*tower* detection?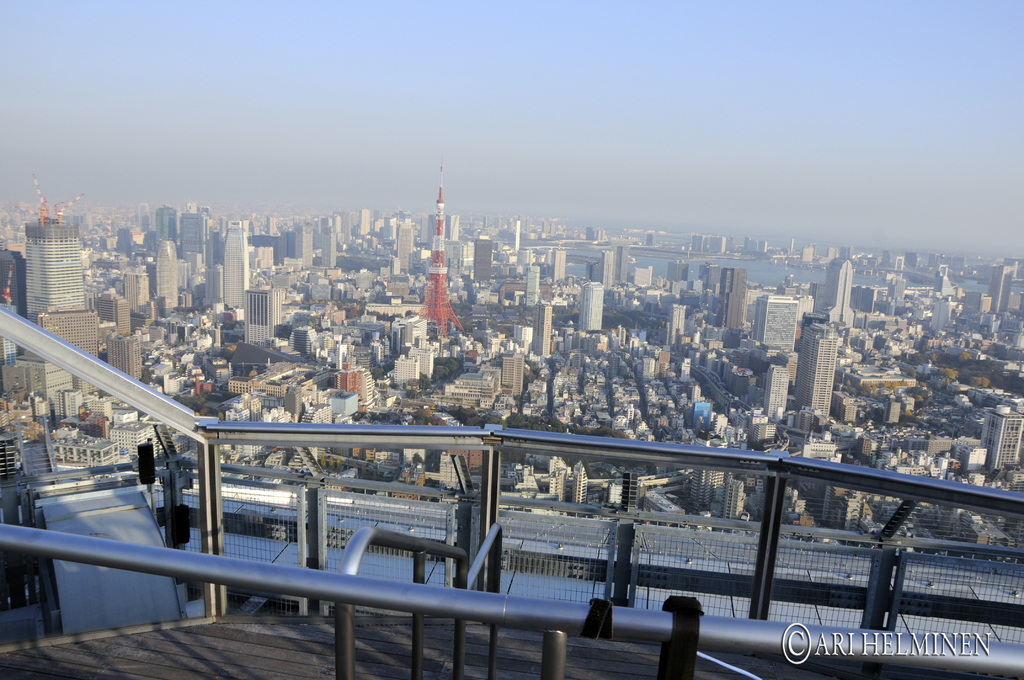
left=471, top=223, right=497, bottom=285
